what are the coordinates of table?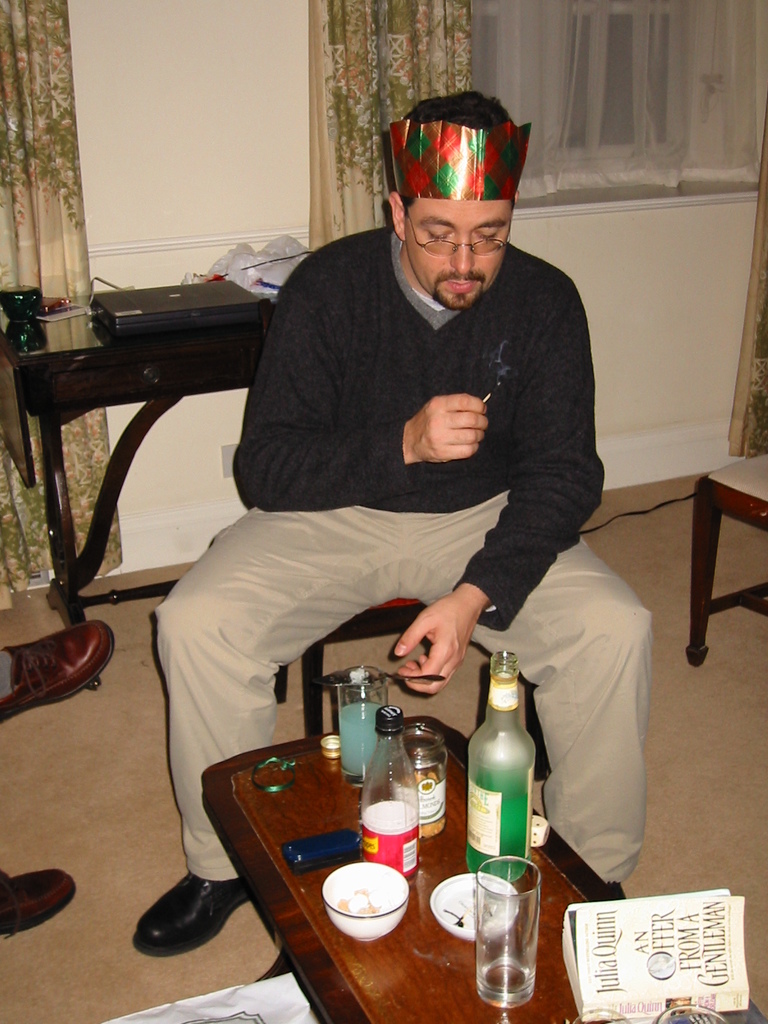
select_region(688, 468, 767, 664).
